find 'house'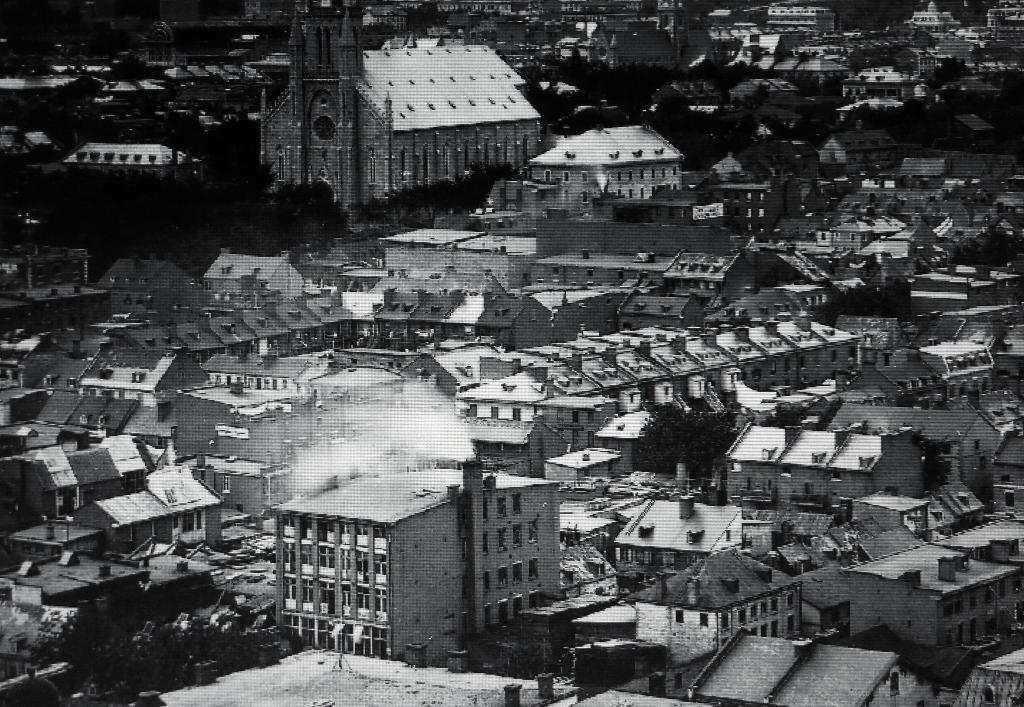
<bbox>253, 0, 540, 218</bbox>
